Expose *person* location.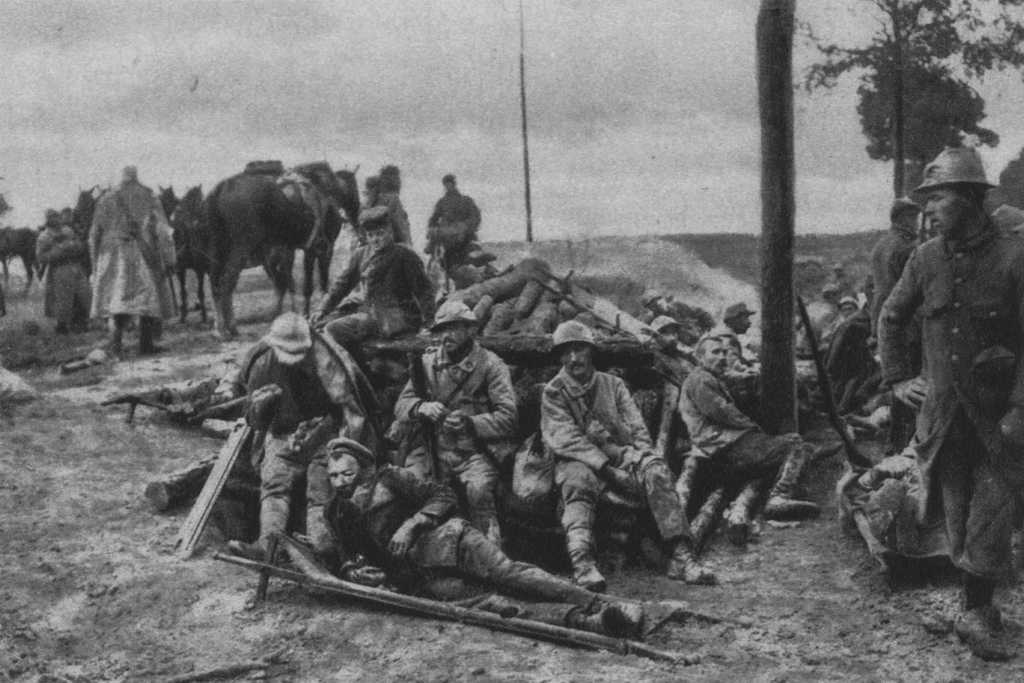
Exposed at region(876, 116, 1010, 633).
